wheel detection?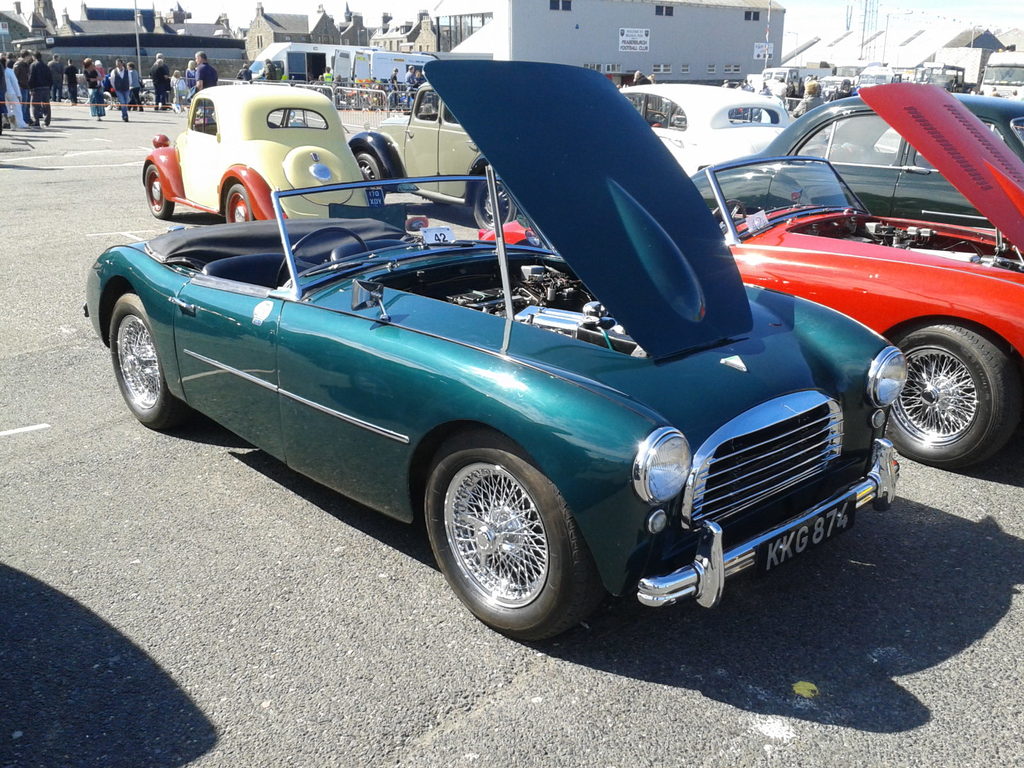
crop(431, 444, 579, 628)
